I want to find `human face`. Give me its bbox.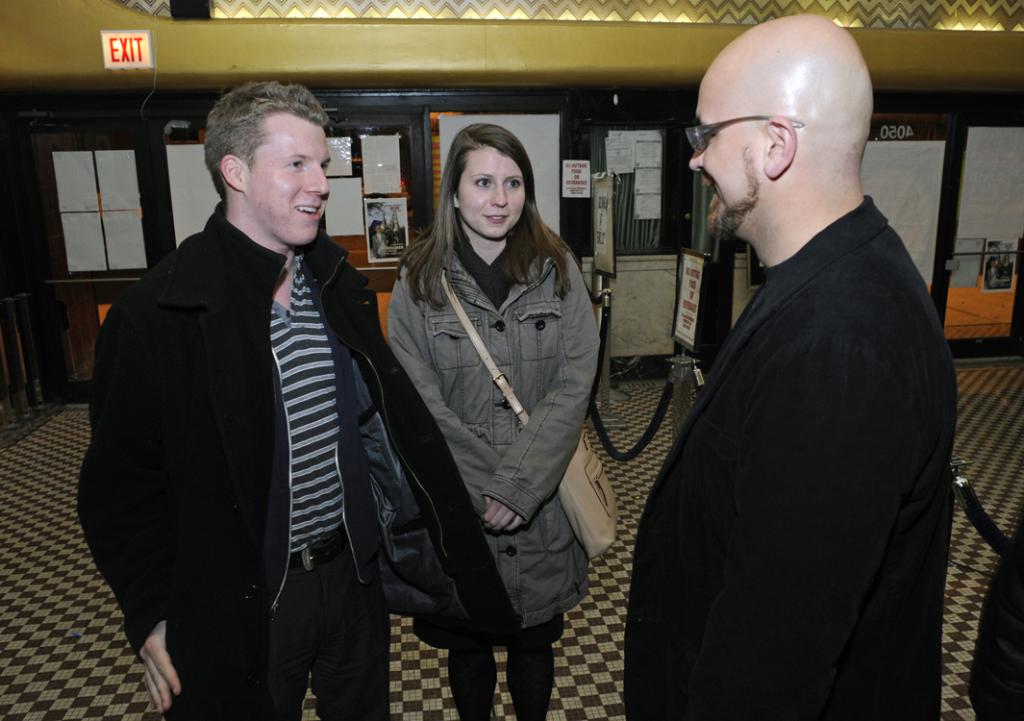
<box>689,72,770,243</box>.
